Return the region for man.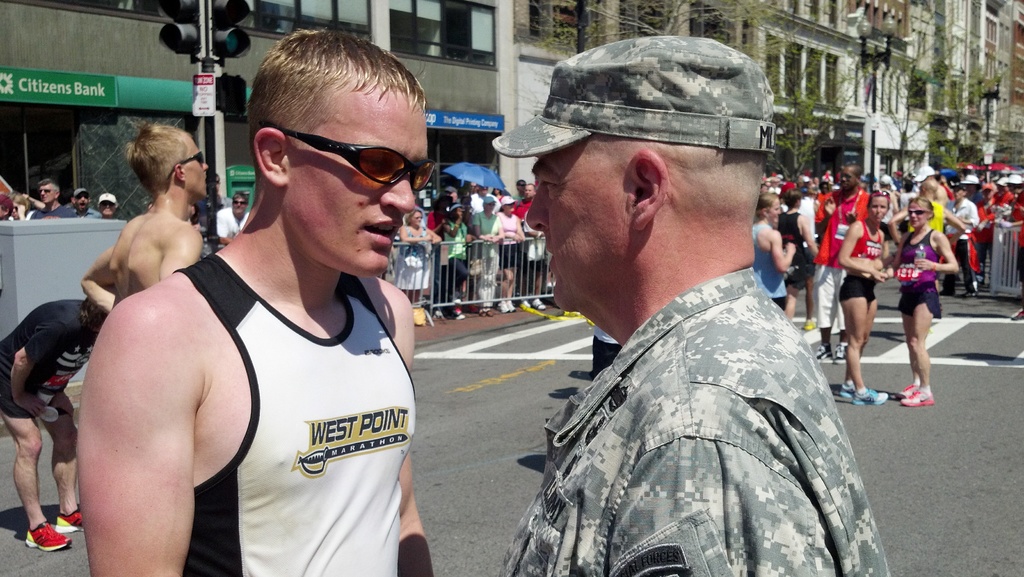
region(0, 296, 104, 556).
